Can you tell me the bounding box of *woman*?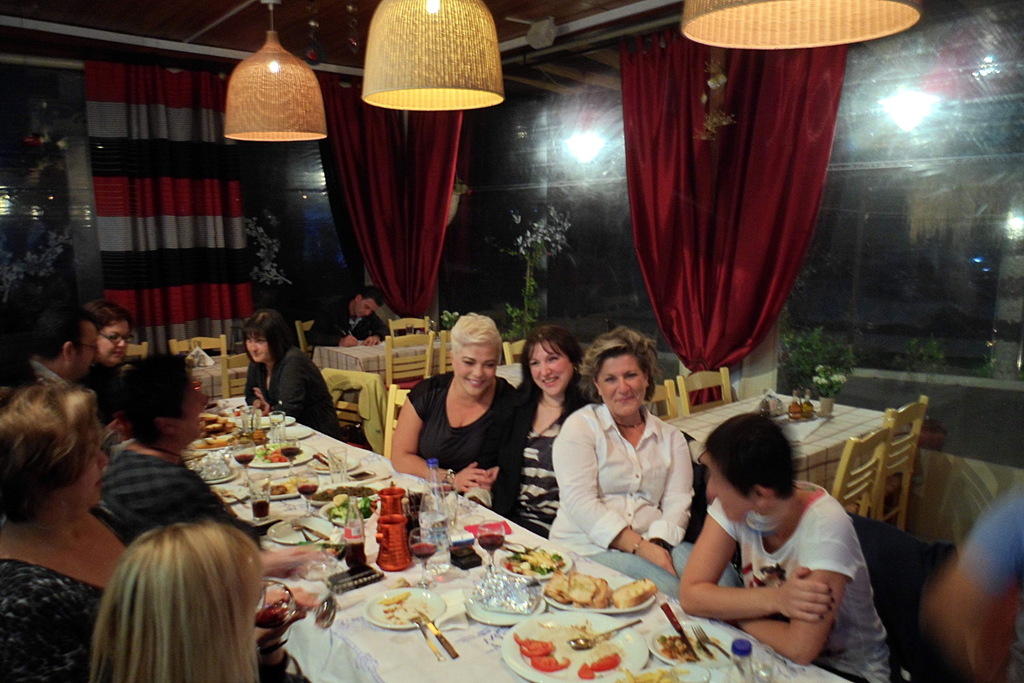
box(242, 309, 343, 440).
